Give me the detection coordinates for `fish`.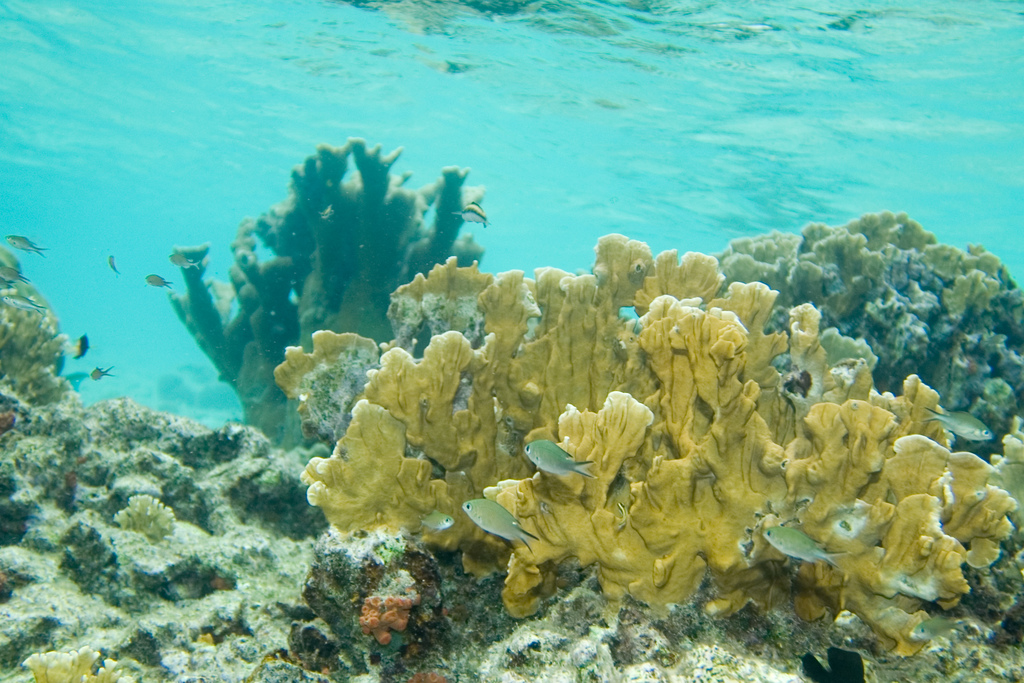
locate(523, 436, 596, 486).
